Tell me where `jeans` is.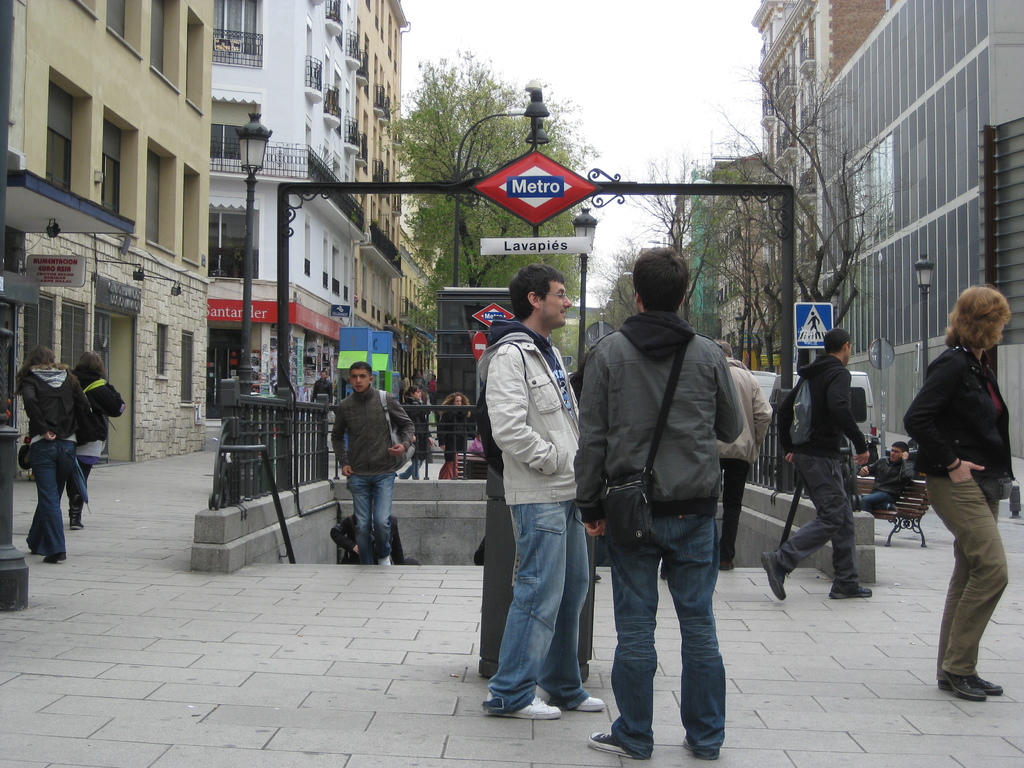
`jeans` is at x1=15, y1=438, x2=80, y2=555.
